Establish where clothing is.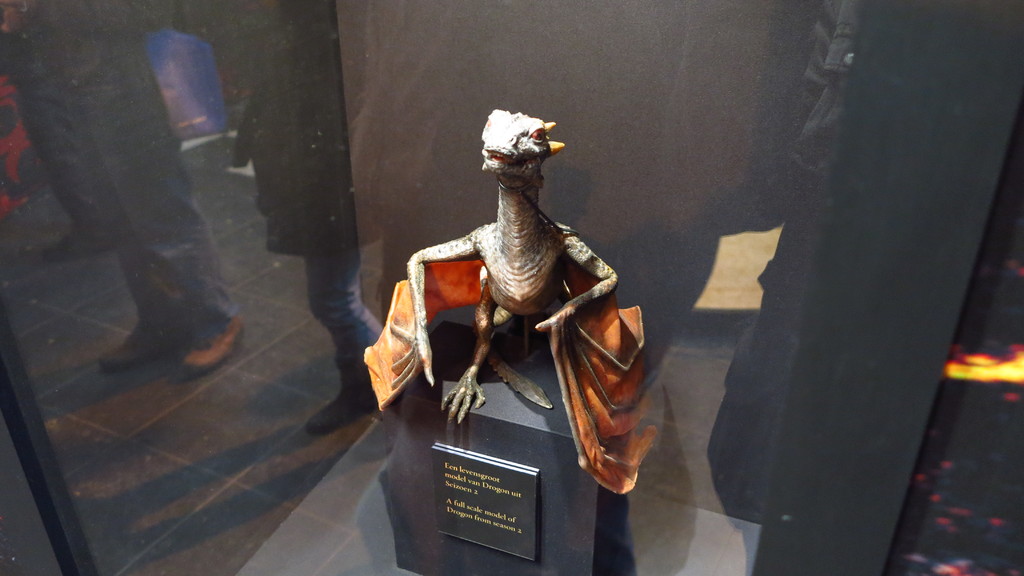
Established at [left=3, top=0, right=241, bottom=346].
